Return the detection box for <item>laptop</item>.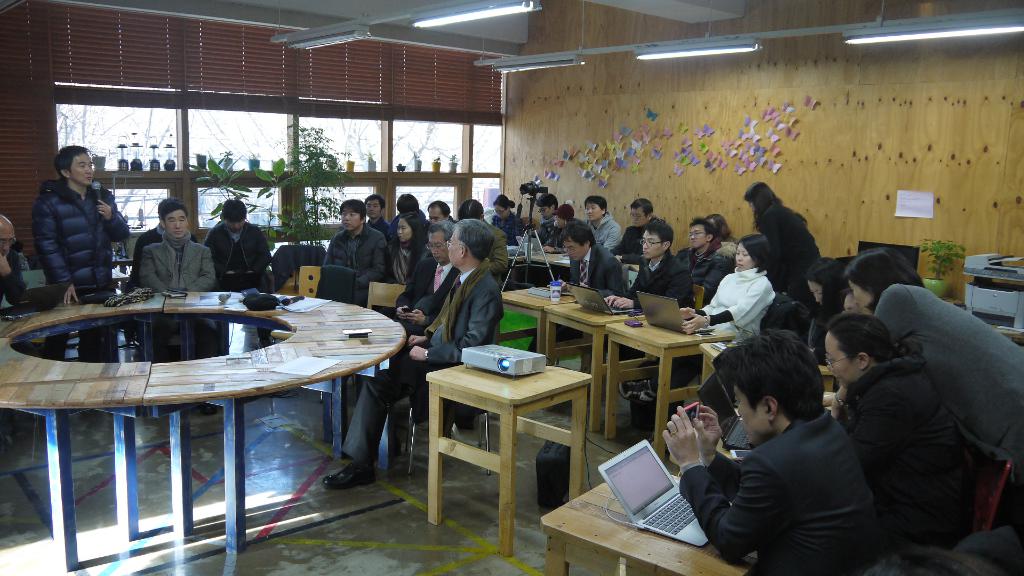
594:436:710:550.
